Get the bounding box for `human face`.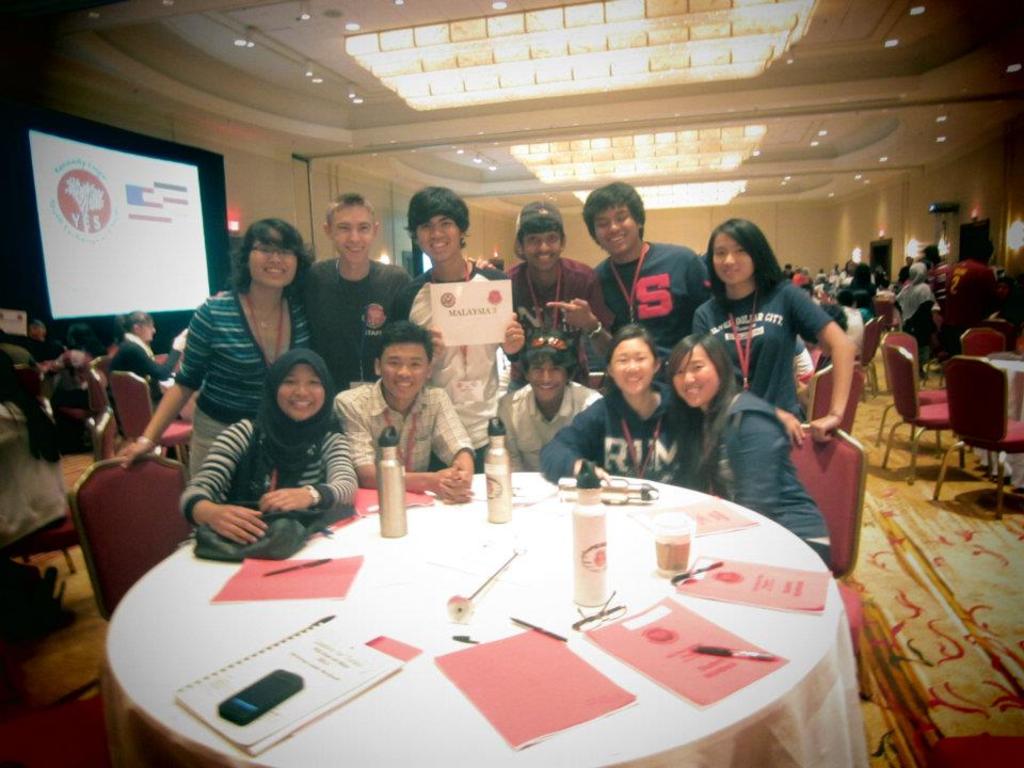
(left=245, top=233, right=300, bottom=290).
